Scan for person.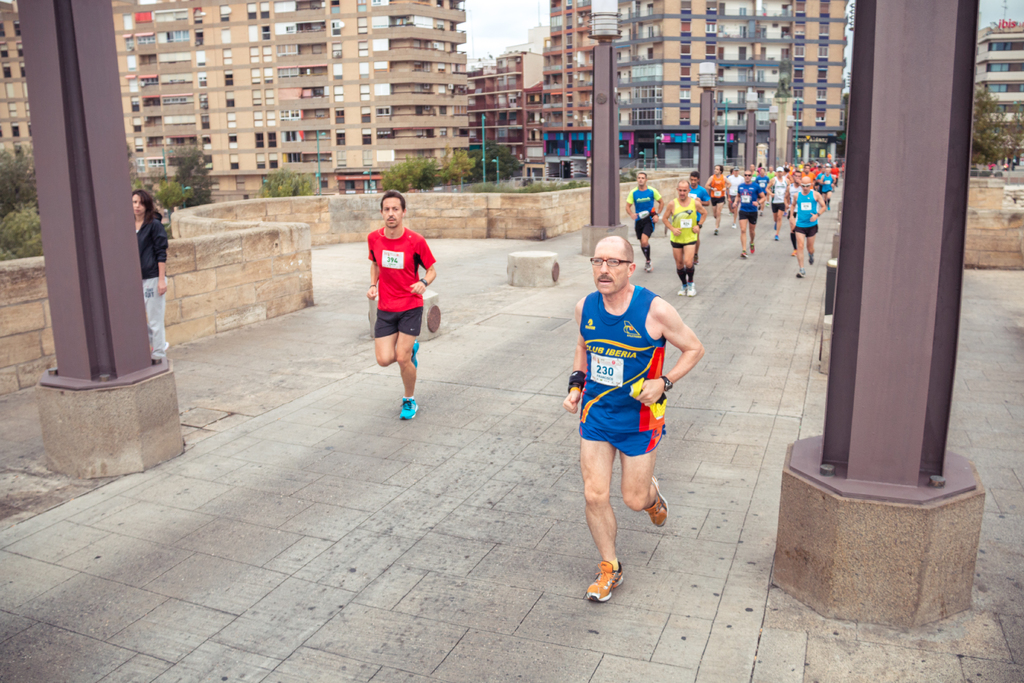
Scan result: [left=366, top=189, right=438, bottom=425].
